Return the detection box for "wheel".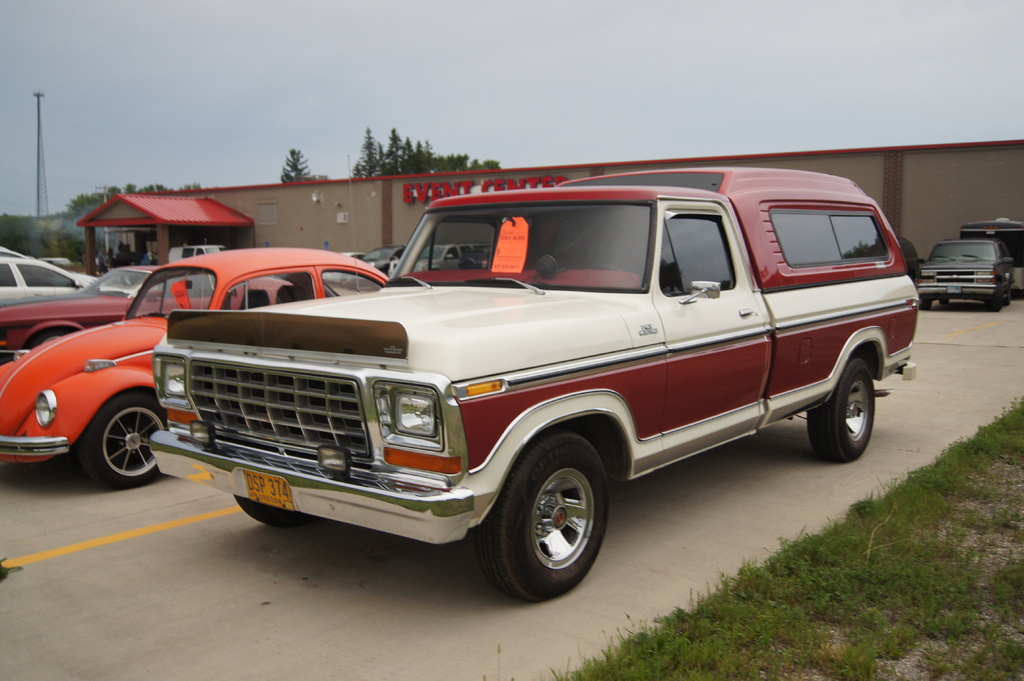
rect(473, 433, 614, 604).
